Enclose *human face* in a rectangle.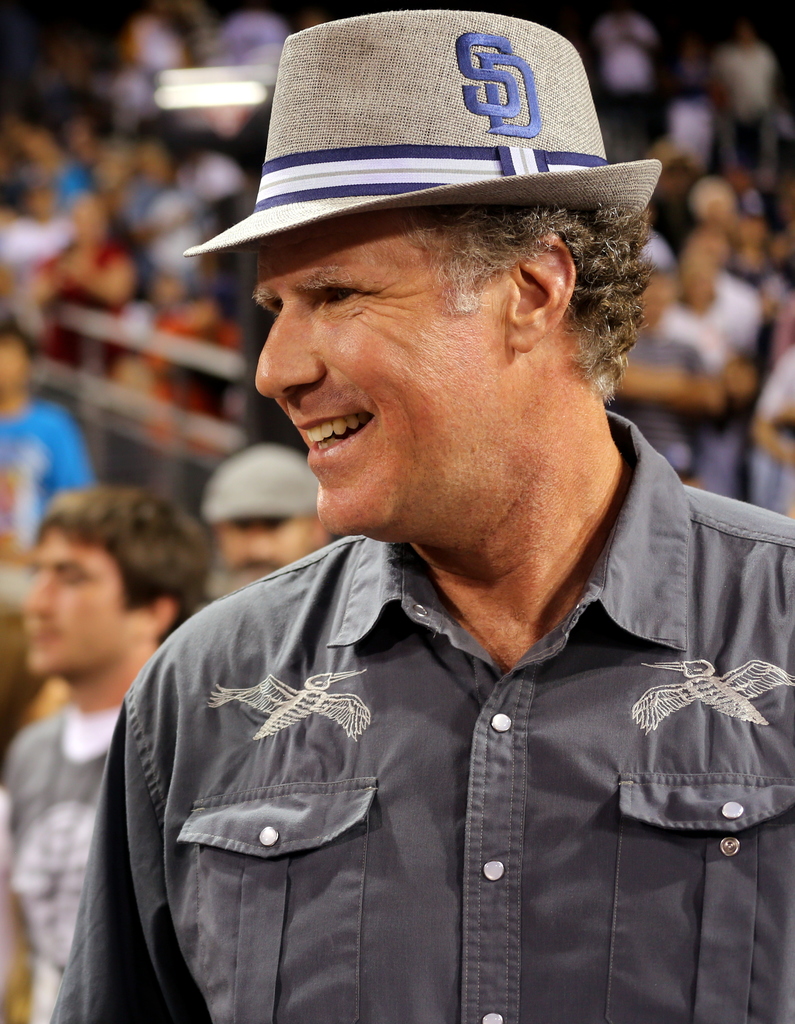
l=218, t=515, r=311, b=584.
